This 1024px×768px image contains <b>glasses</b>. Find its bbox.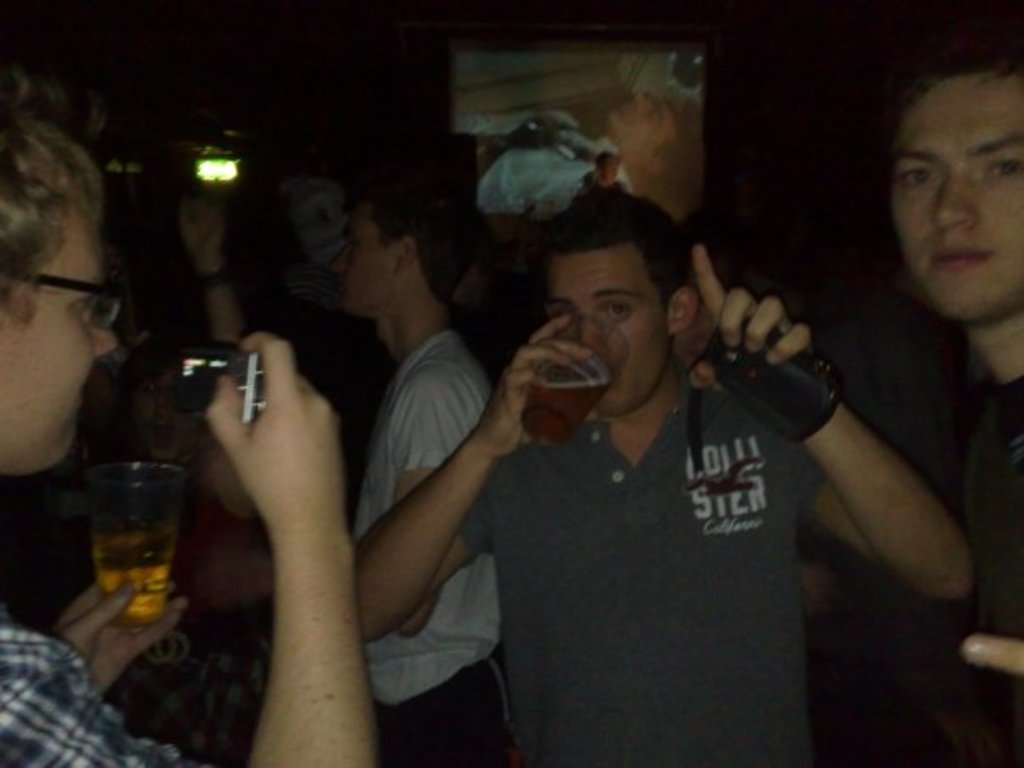
bbox=[36, 270, 119, 339].
